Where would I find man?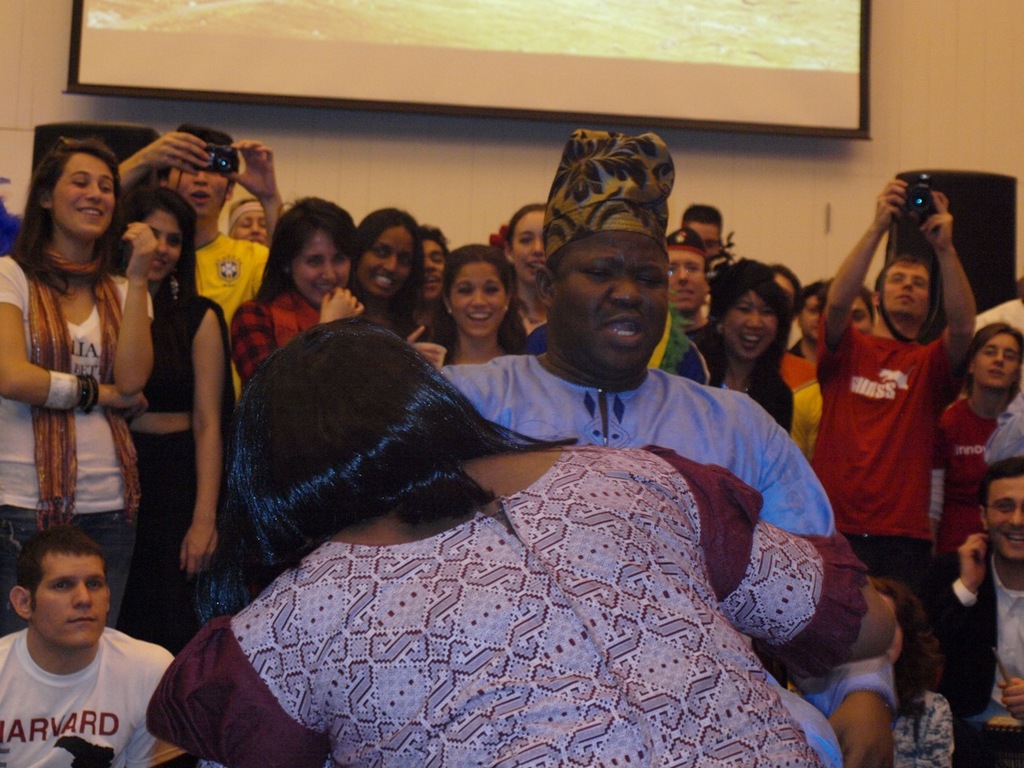
At [194,127,895,767].
